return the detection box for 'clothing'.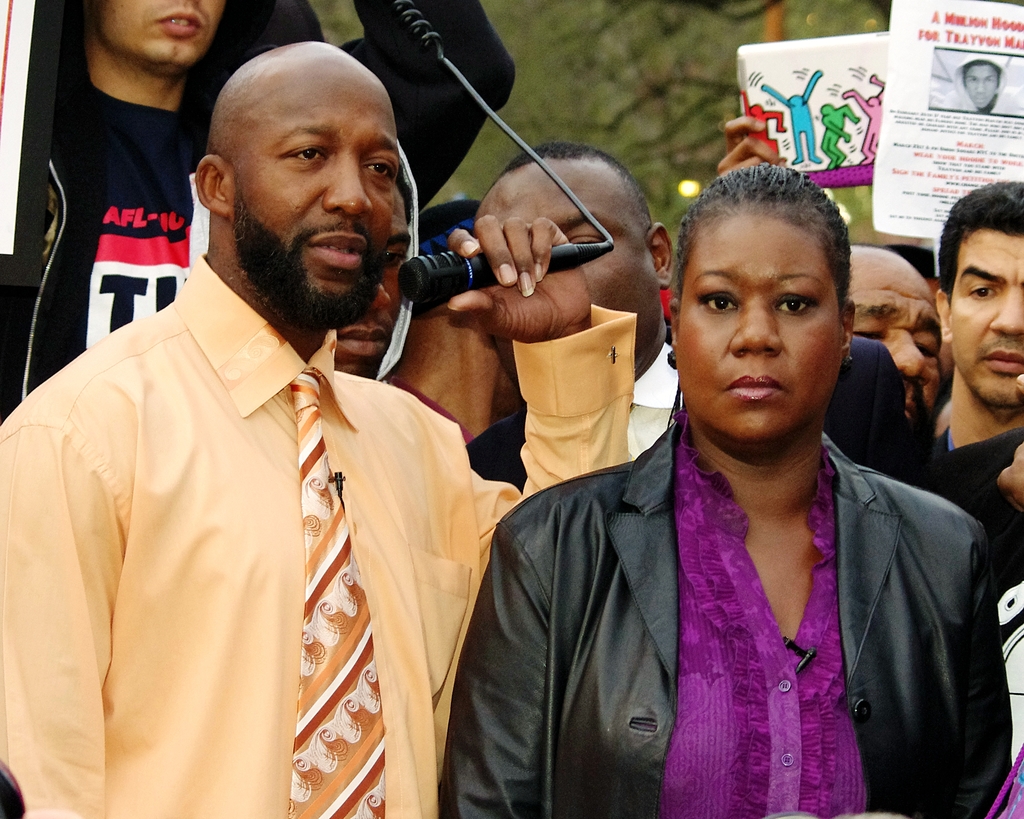
bbox=[473, 341, 684, 461].
